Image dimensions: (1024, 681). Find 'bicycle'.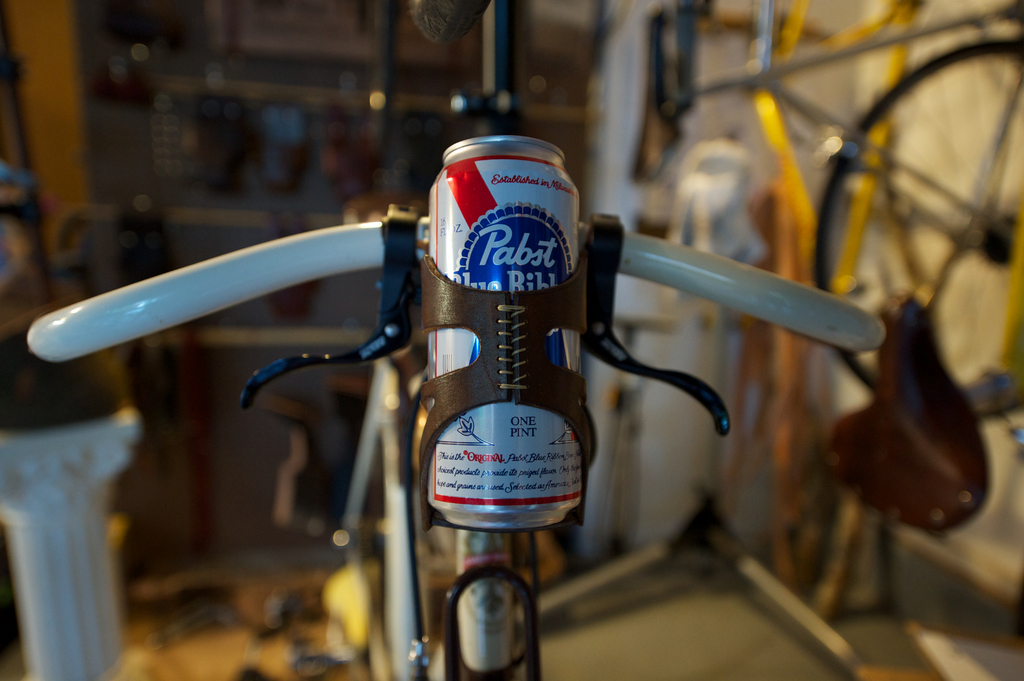
rect(630, 0, 1023, 620).
